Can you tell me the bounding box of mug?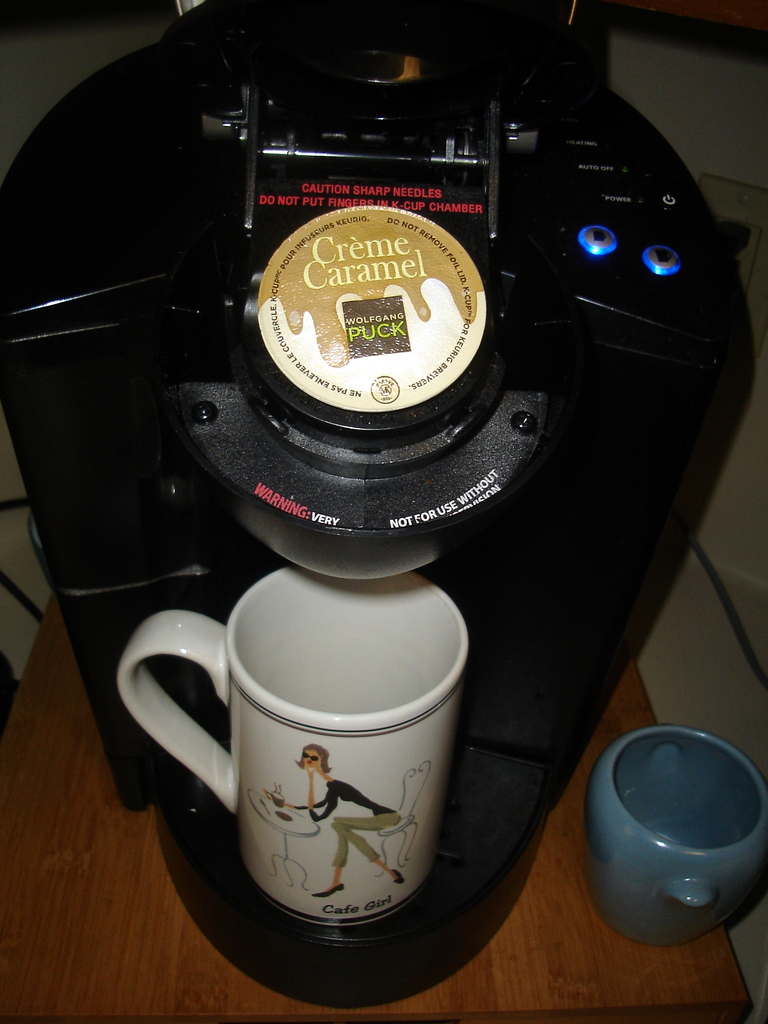
<bbox>114, 567, 467, 938</bbox>.
